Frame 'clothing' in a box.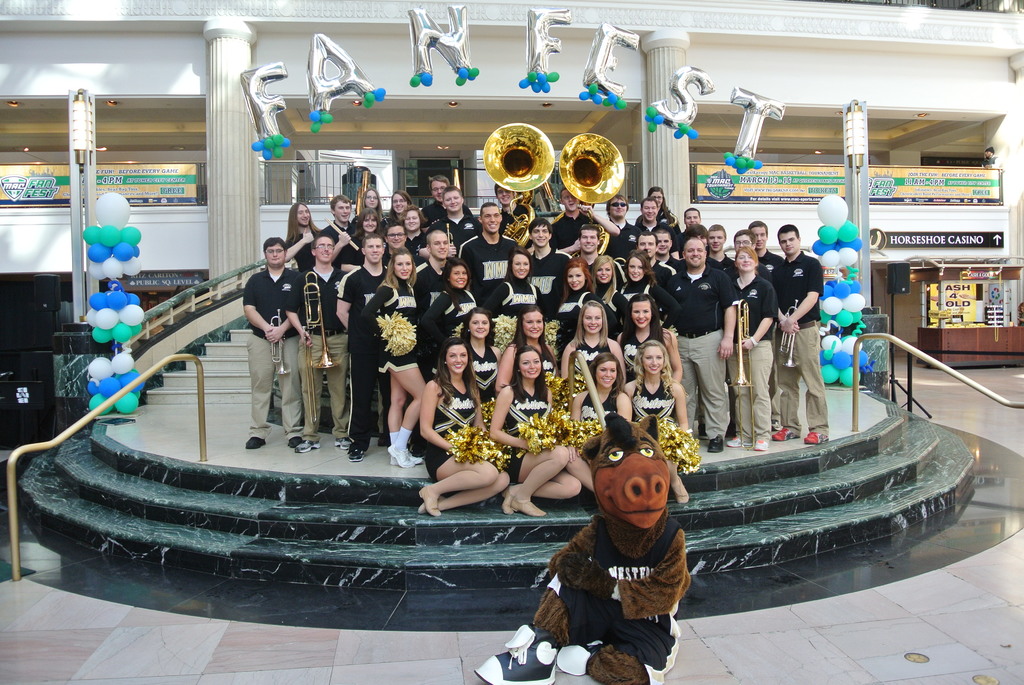
363, 271, 428, 374.
